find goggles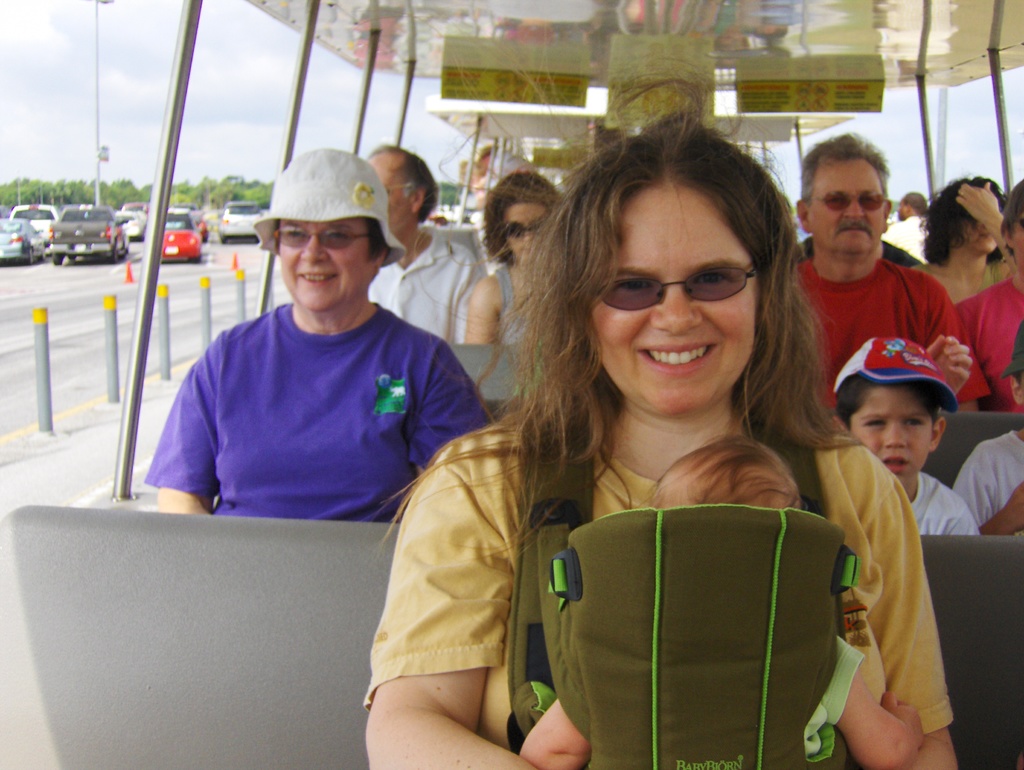
crop(271, 230, 377, 254)
